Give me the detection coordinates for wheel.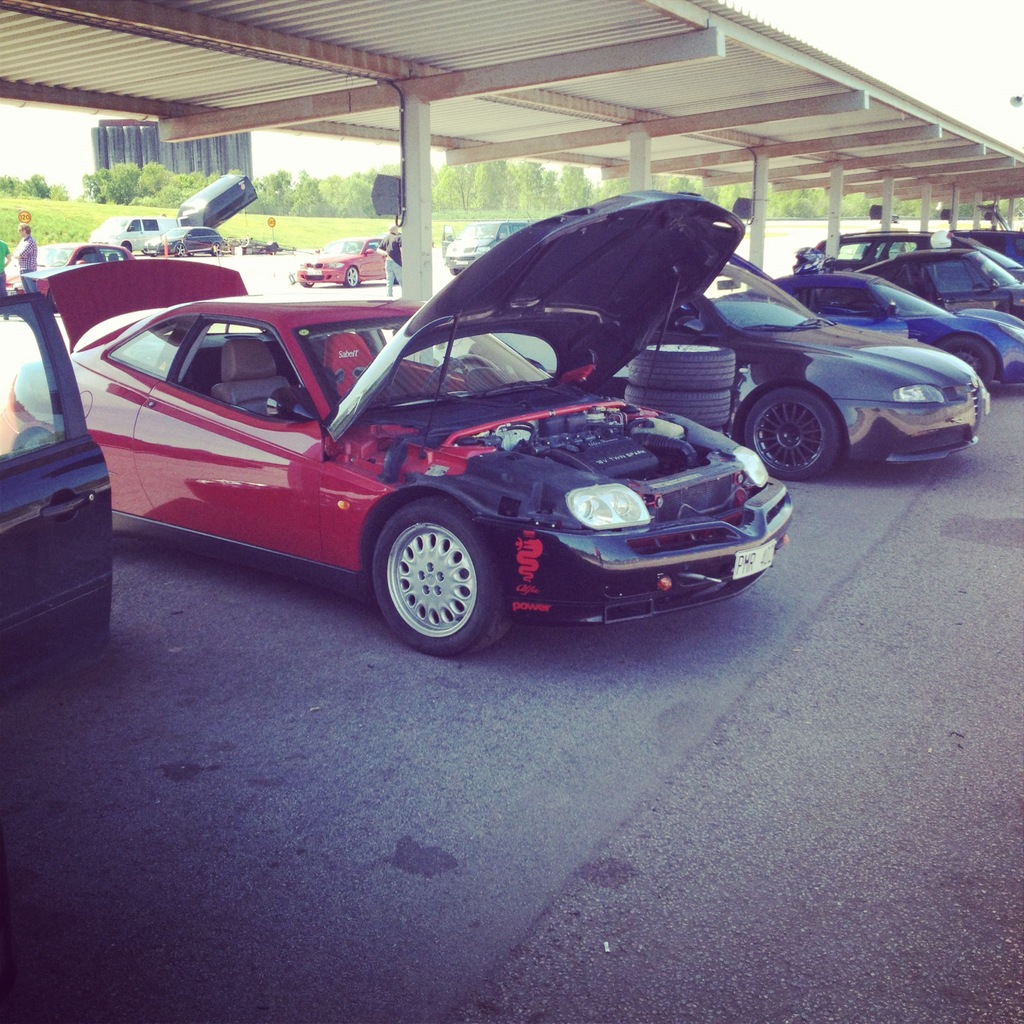
<region>621, 337, 744, 391</region>.
